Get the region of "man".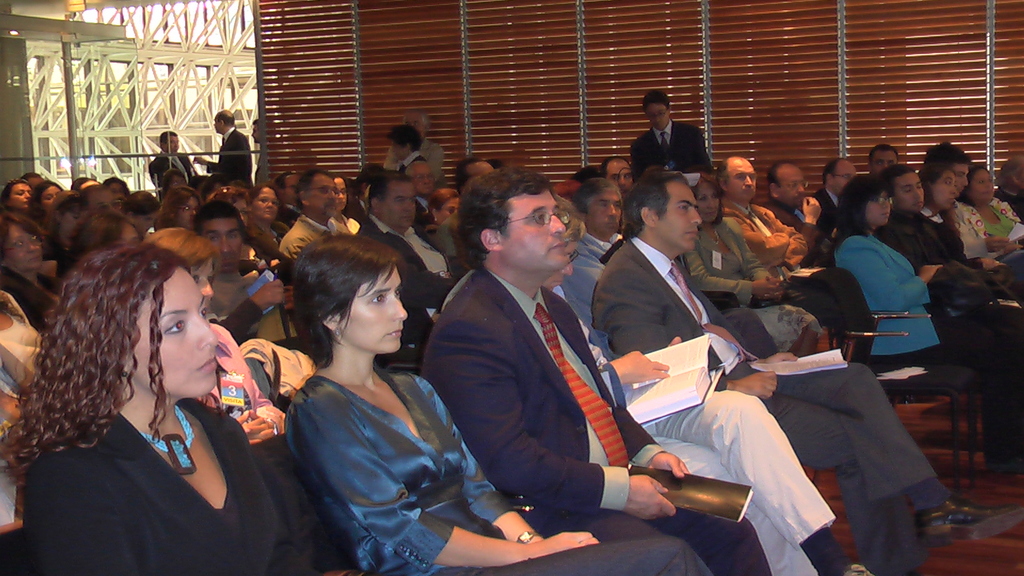
bbox=(563, 177, 624, 326).
